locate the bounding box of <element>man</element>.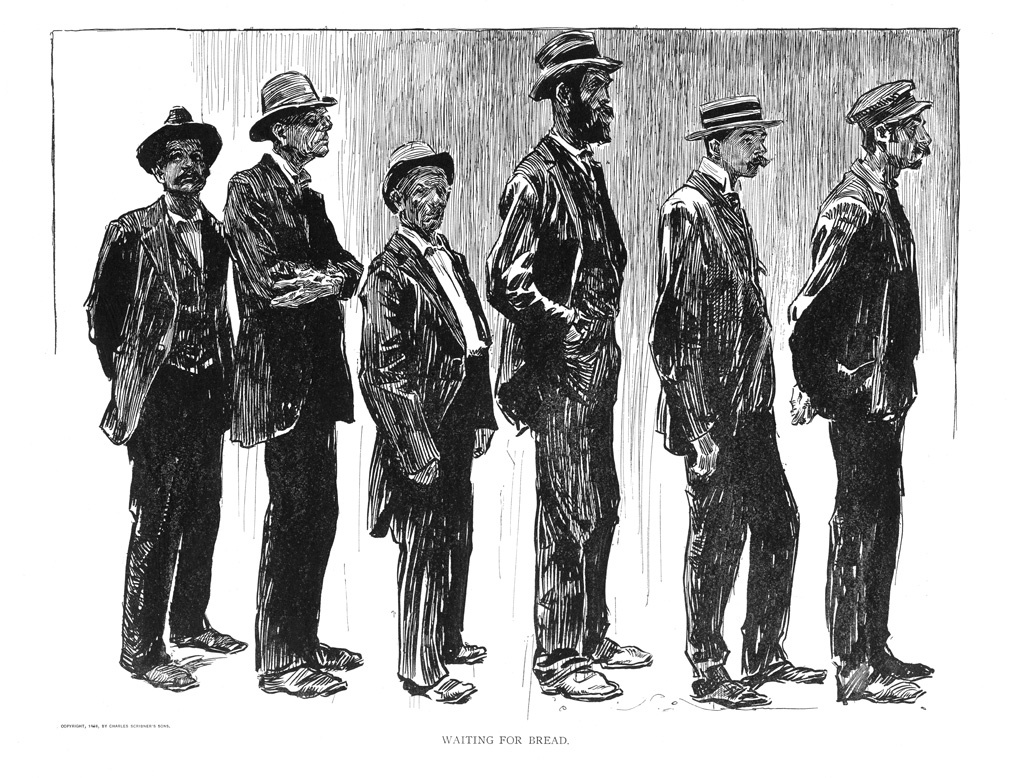
Bounding box: Rect(638, 88, 827, 712).
